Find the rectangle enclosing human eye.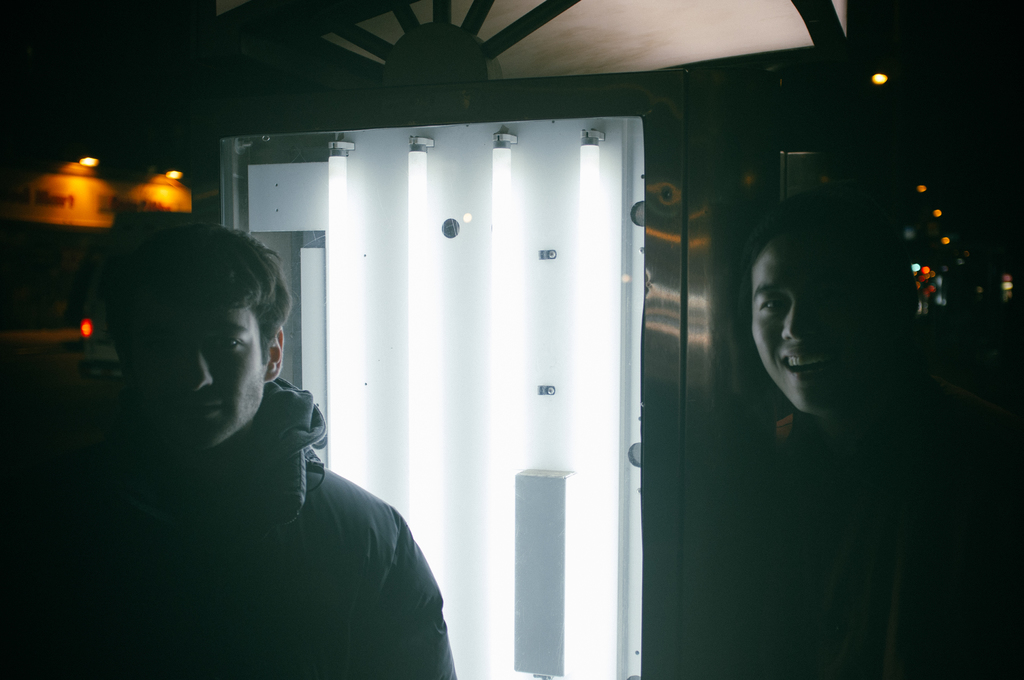
(left=218, top=337, right=243, bottom=346).
